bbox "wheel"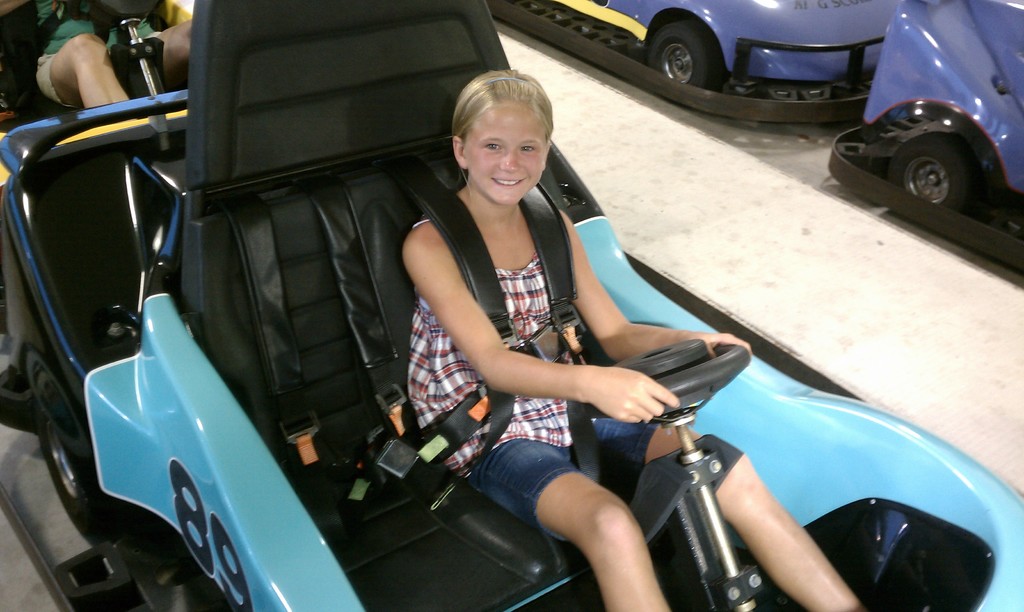
(x1=15, y1=341, x2=89, y2=533)
